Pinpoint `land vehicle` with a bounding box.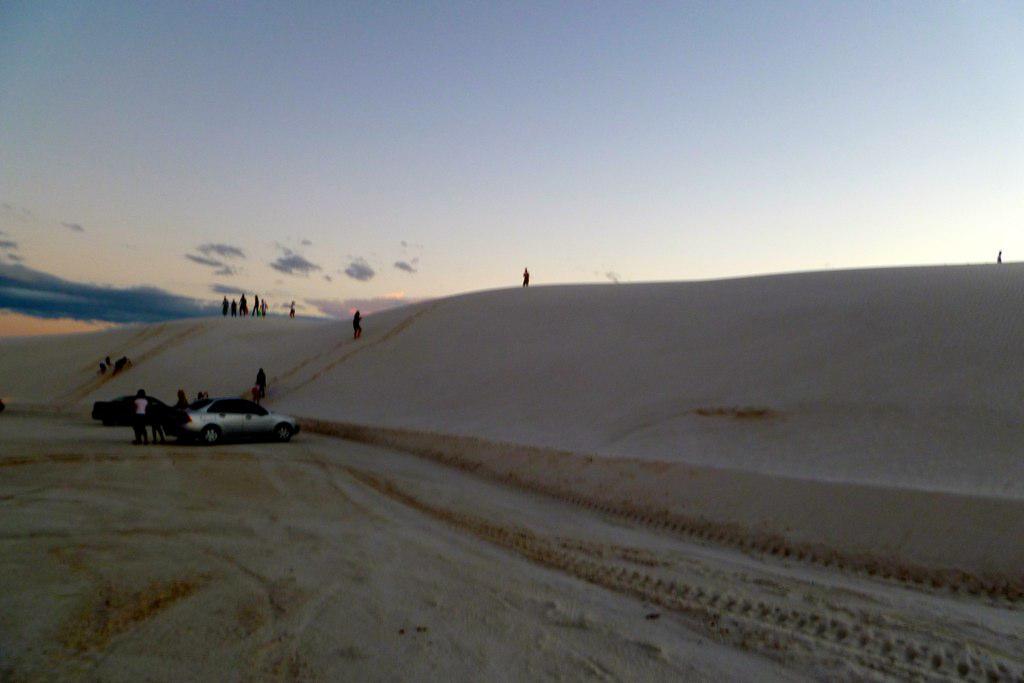
<bbox>90, 394, 172, 426</bbox>.
